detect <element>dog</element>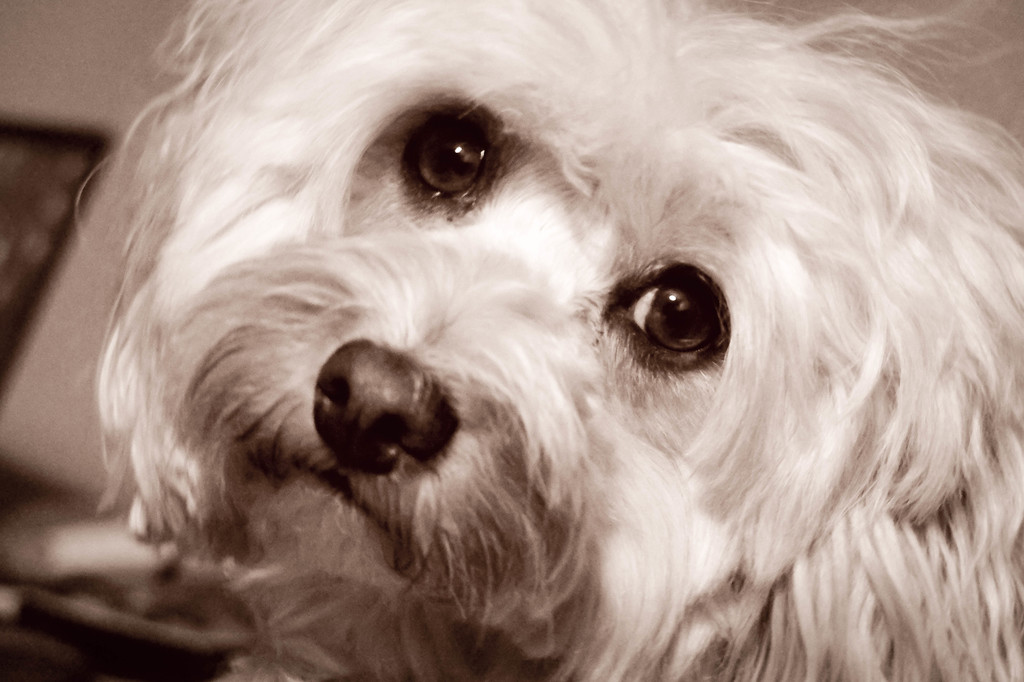
box=[72, 0, 1023, 681]
